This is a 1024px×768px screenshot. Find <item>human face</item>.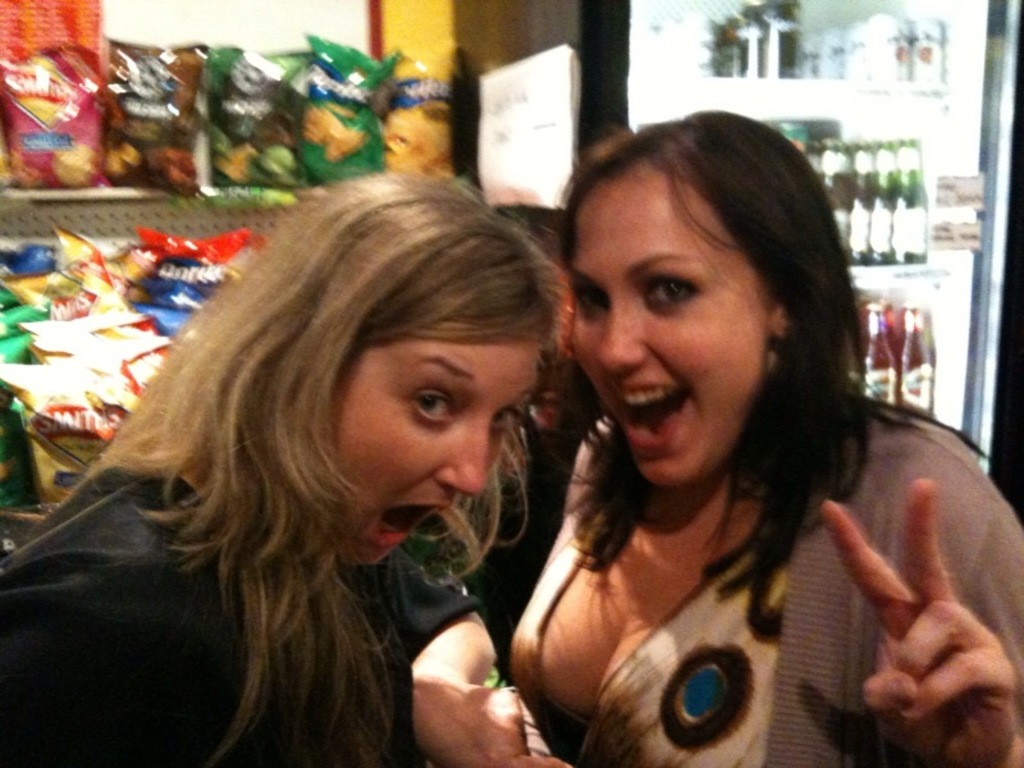
Bounding box: <region>572, 175, 771, 485</region>.
